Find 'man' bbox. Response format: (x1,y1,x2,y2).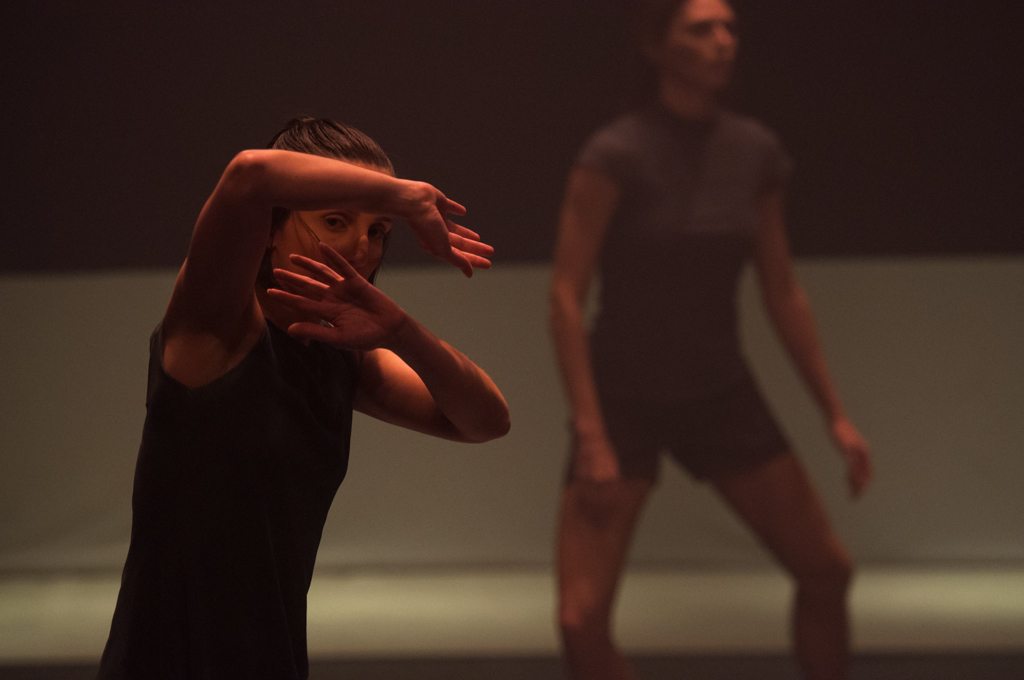
(520,2,869,667).
